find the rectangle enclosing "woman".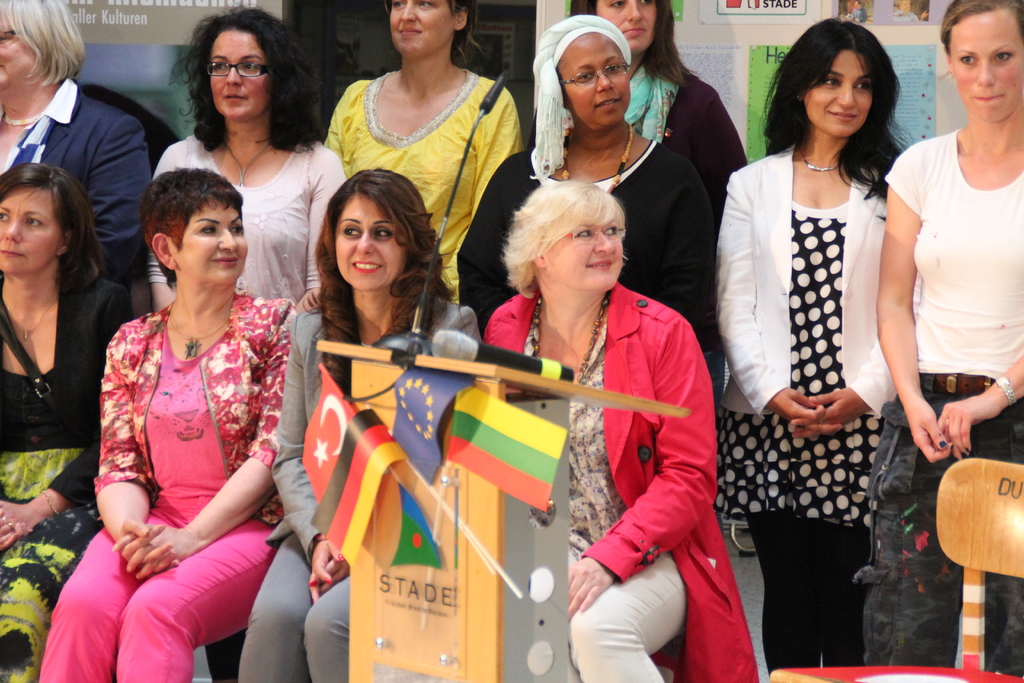
pyautogui.locateOnScreen(71, 131, 305, 680).
